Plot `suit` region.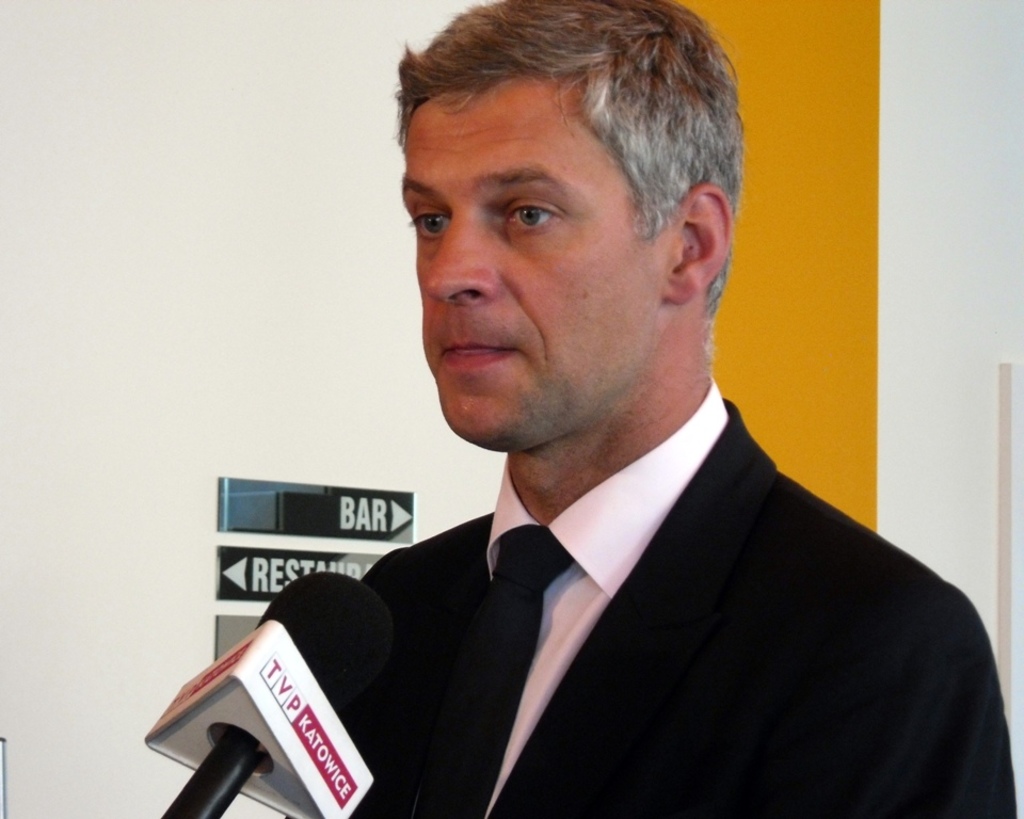
Plotted at (258,356,997,802).
